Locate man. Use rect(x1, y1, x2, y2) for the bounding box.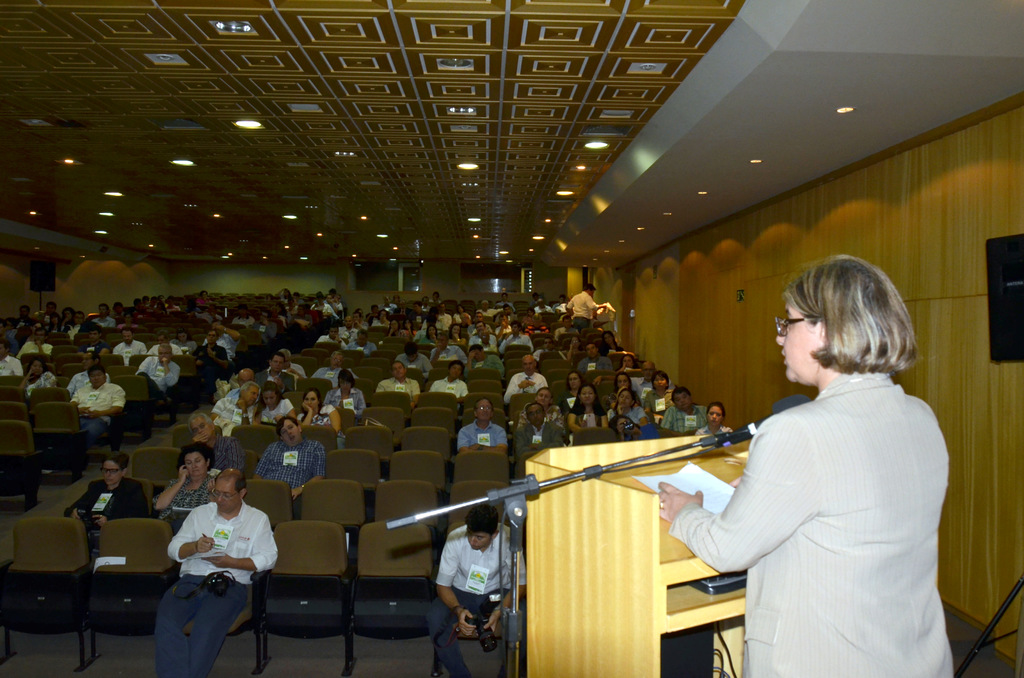
rect(83, 321, 110, 359).
